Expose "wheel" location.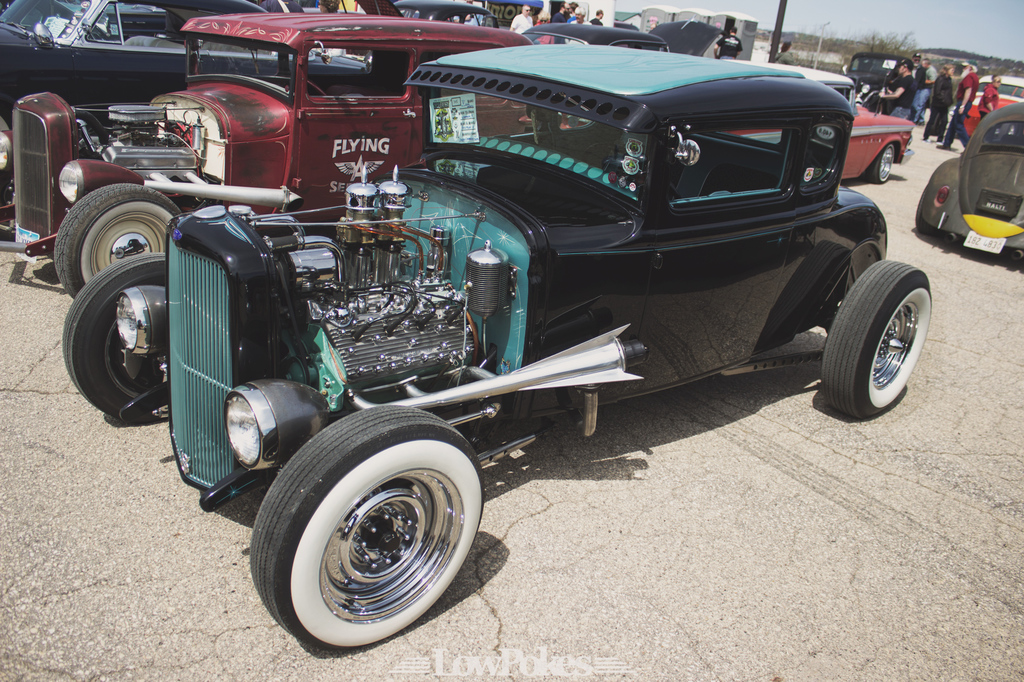
Exposed at <bbox>52, 184, 181, 296</bbox>.
